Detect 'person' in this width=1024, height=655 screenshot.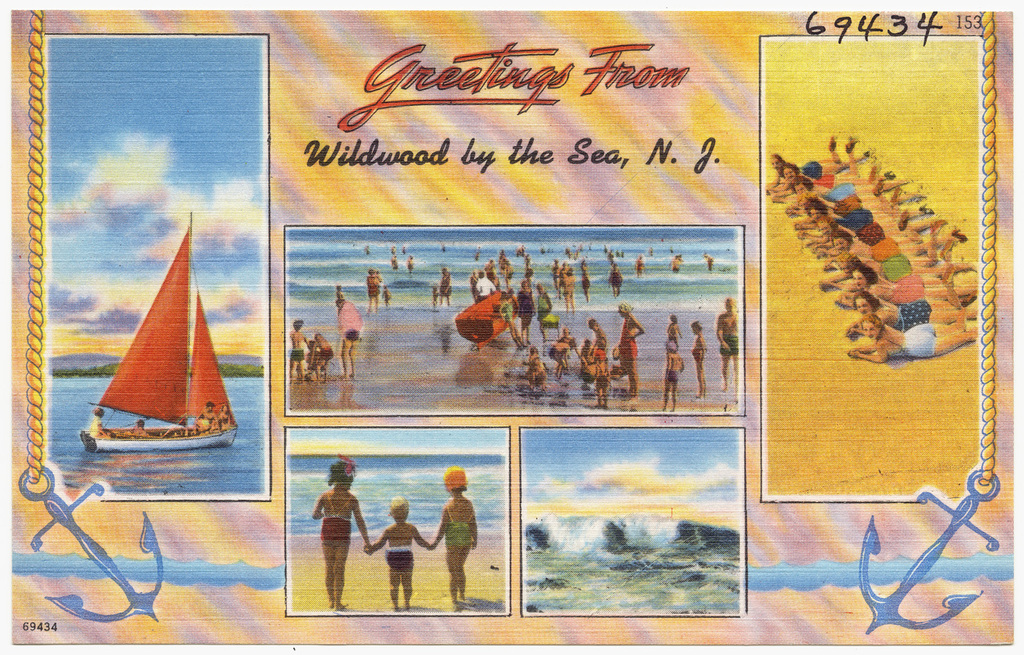
Detection: {"left": 427, "top": 466, "right": 477, "bottom": 609}.
